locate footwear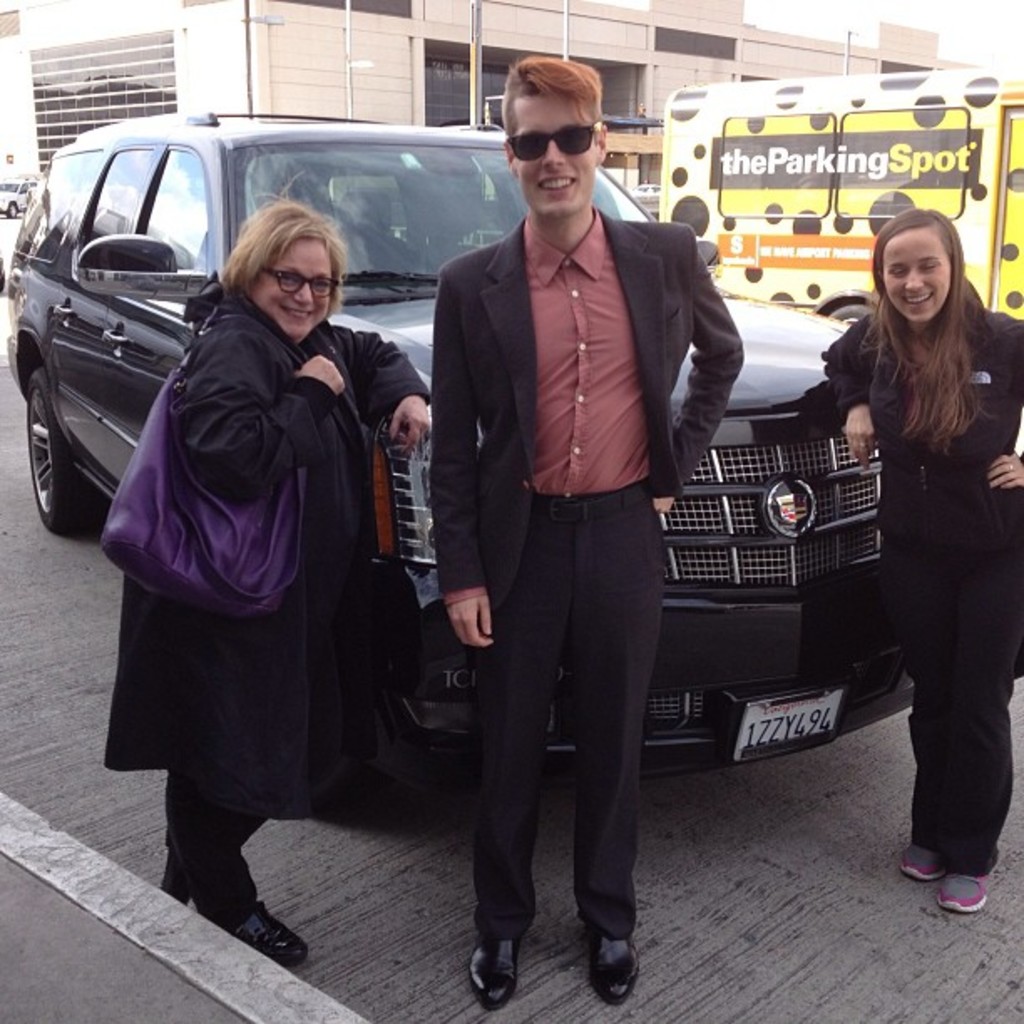
468 937 522 1011
